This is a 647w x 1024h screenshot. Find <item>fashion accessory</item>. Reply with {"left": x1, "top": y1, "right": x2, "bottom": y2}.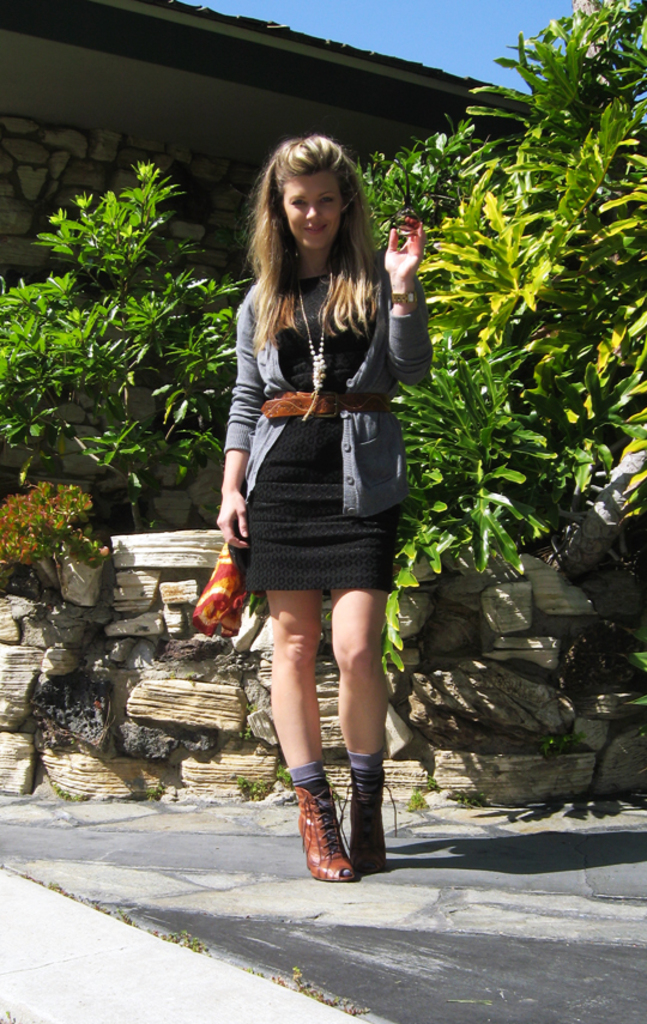
{"left": 389, "top": 290, "right": 417, "bottom": 304}.
